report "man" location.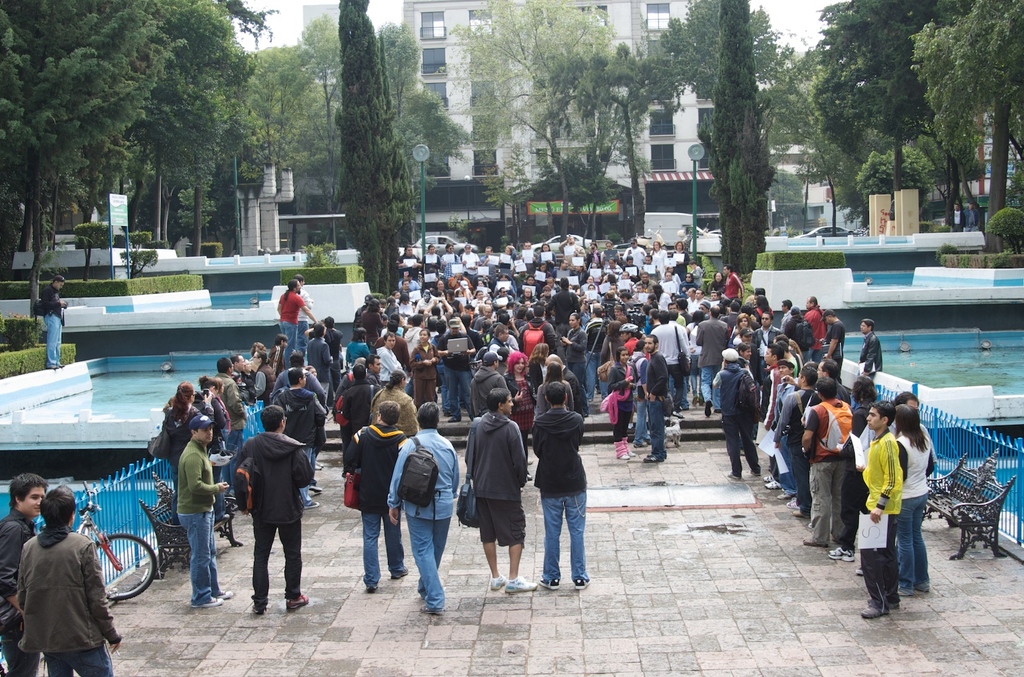
Report: [462, 245, 478, 281].
